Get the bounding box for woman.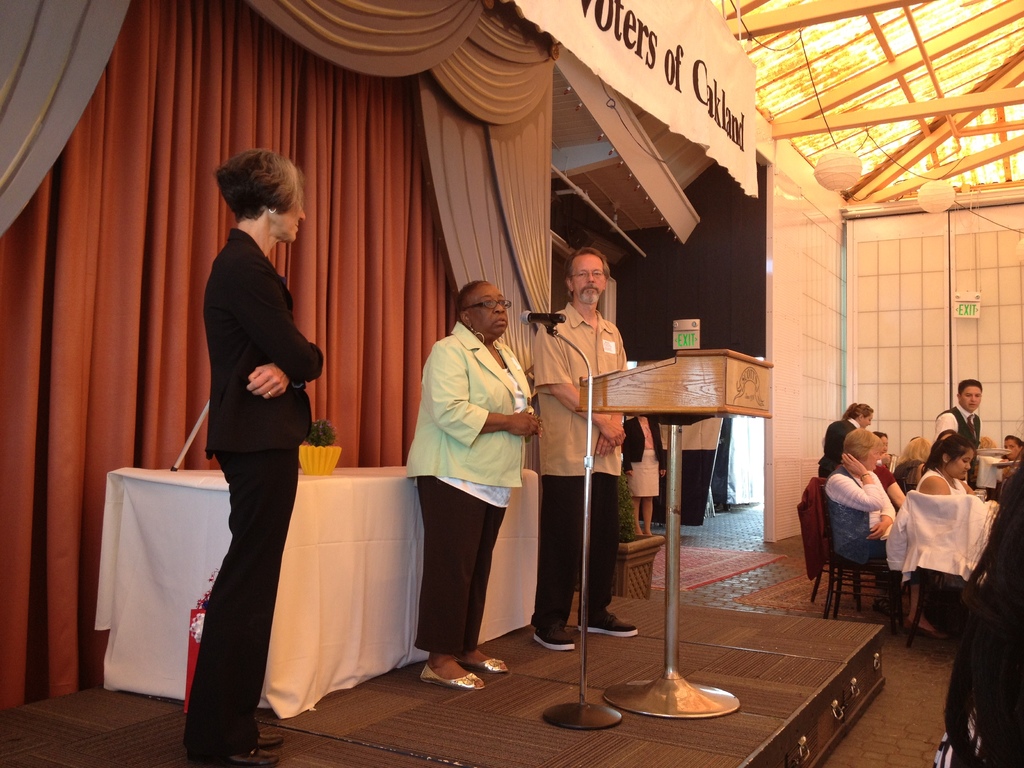
crop(873, 462, 906, 511).
